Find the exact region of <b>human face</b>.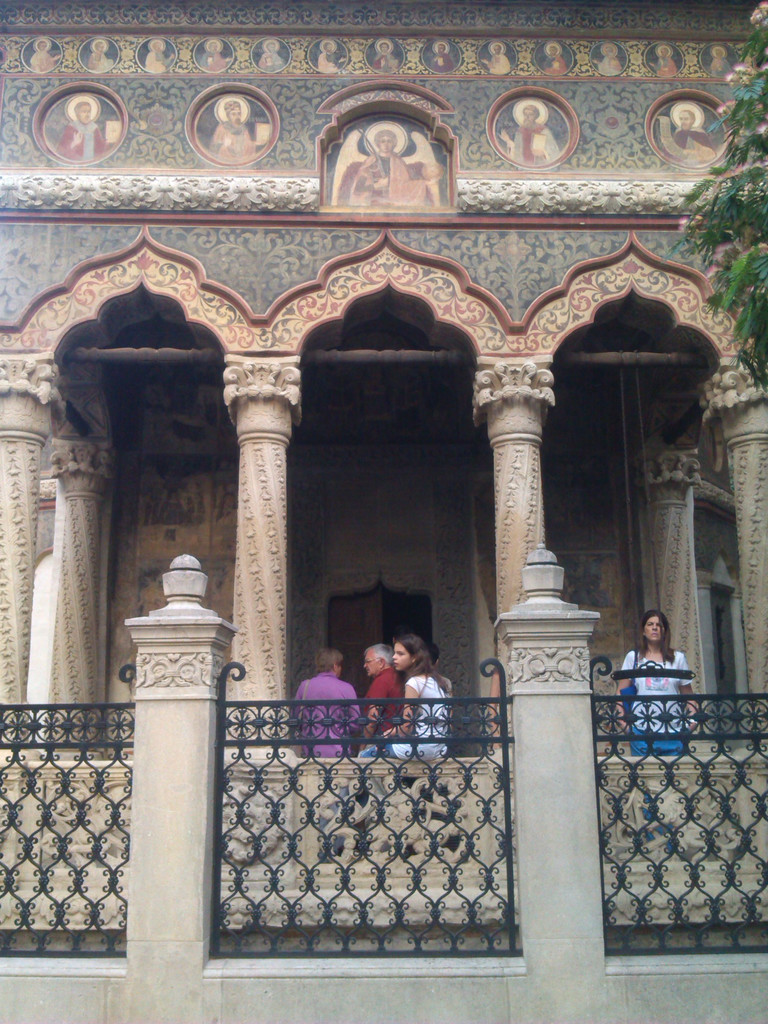
Exact region: [left=492, top=45, right=501, bottom=54].
